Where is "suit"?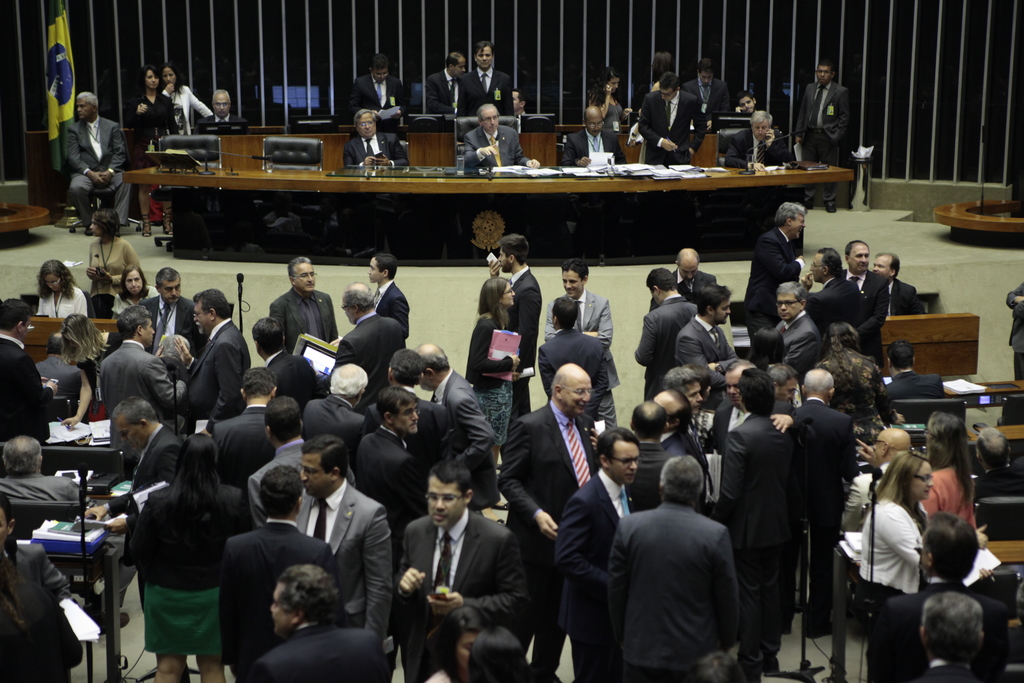
426:67:468:117.
